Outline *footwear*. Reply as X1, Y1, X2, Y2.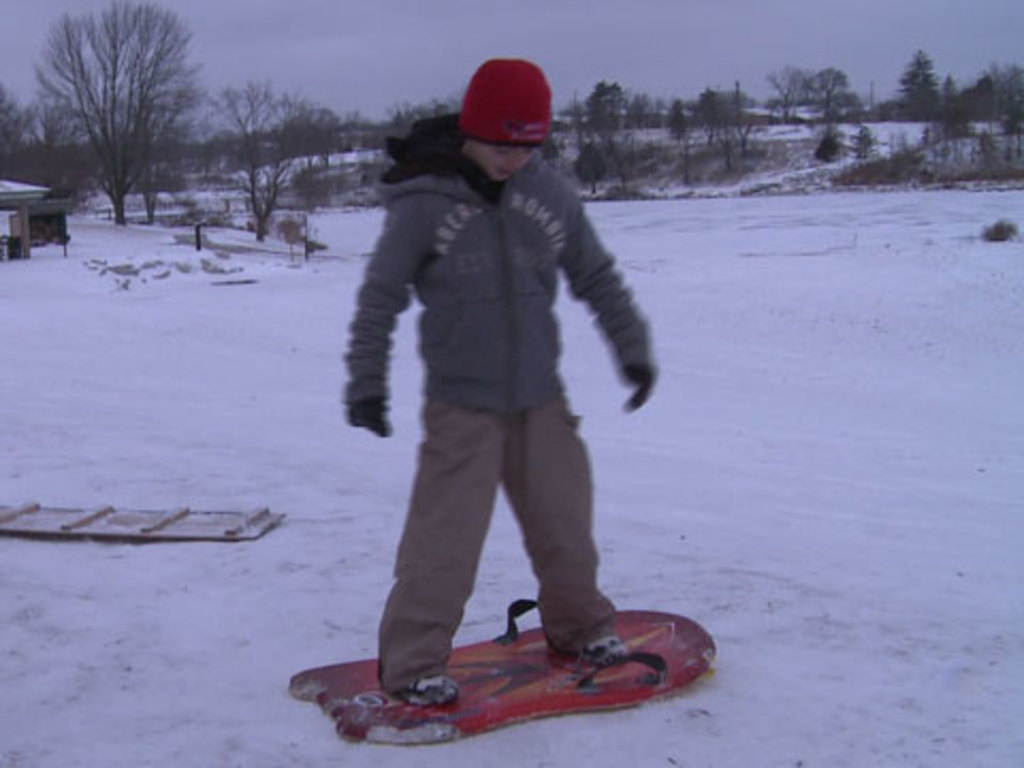
576, 636, 631, 672.
